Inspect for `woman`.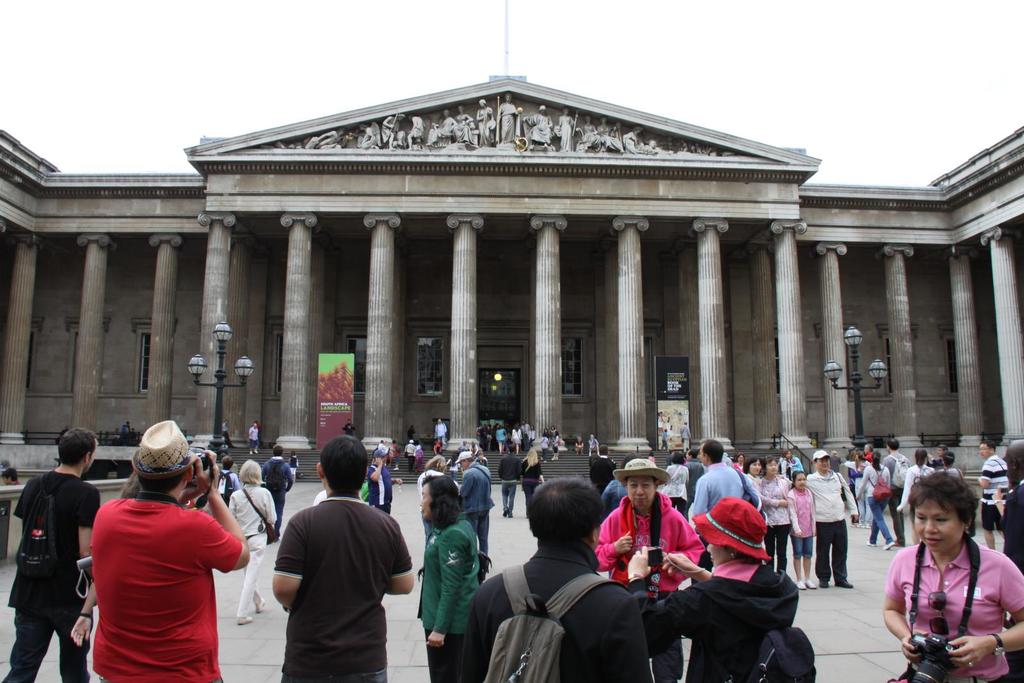
Inspection: BBox(521, 453, 541, 497).
